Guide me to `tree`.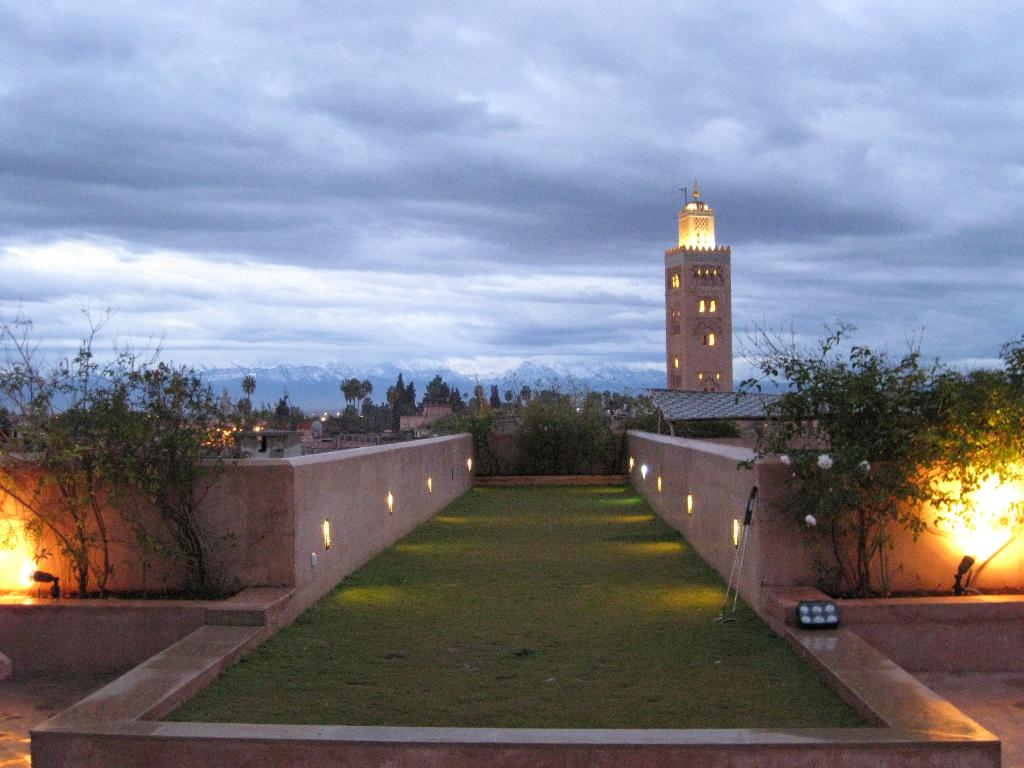
Guidance: (x1=490, y1=383, x2=502, y2=409).
